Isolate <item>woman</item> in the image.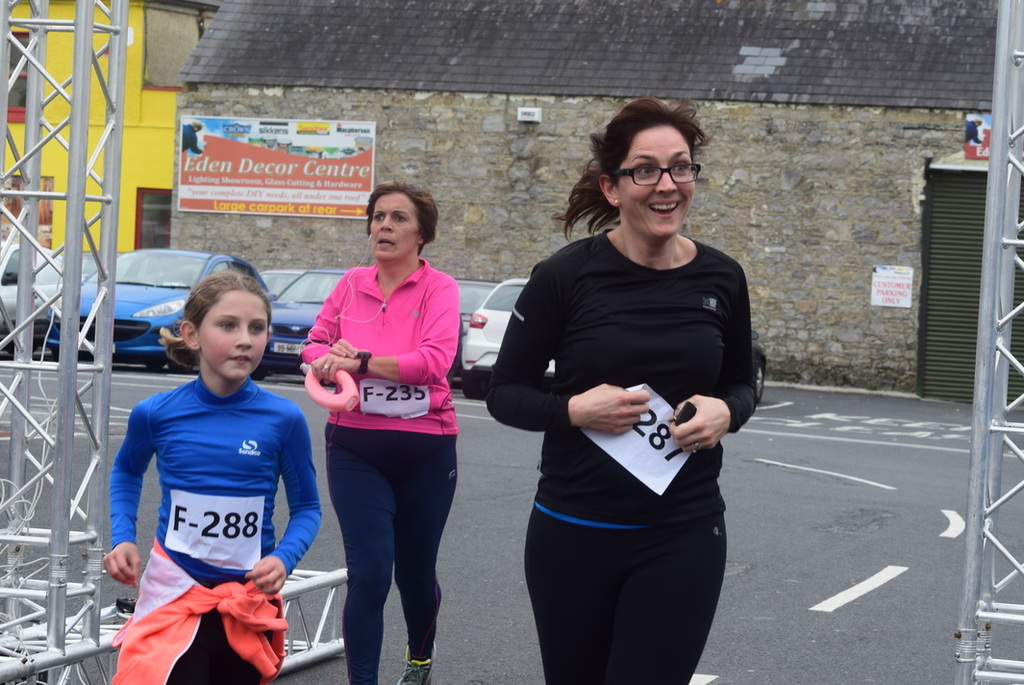
Isolated region: {"left": 298, "top": 177, "right": 460, "bottom": 684}.
